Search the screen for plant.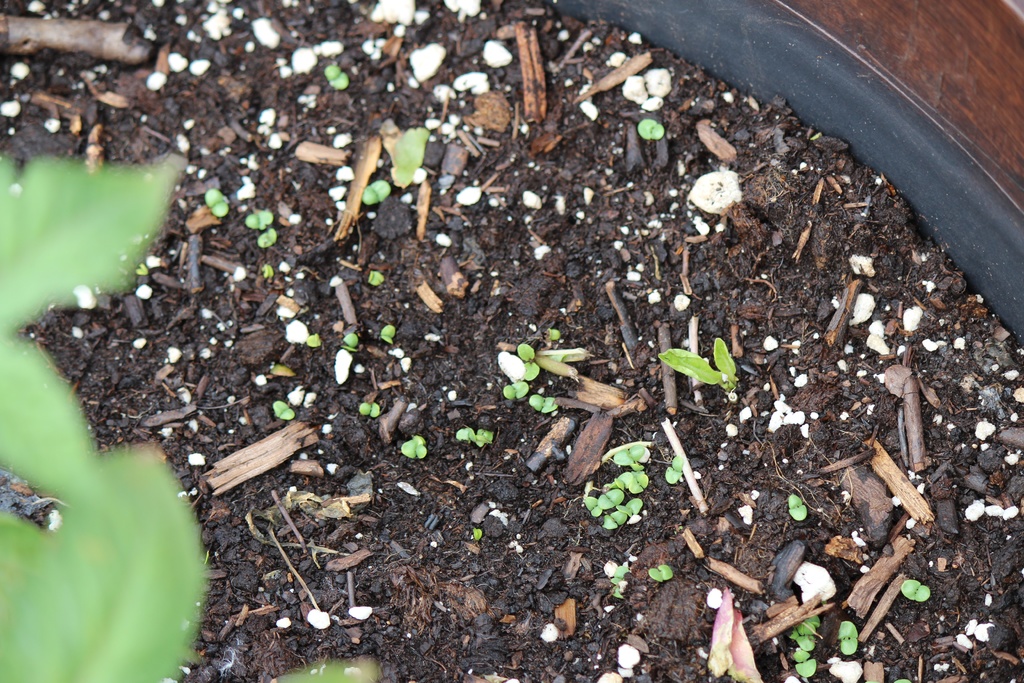
Found at 788:491:810:521.
